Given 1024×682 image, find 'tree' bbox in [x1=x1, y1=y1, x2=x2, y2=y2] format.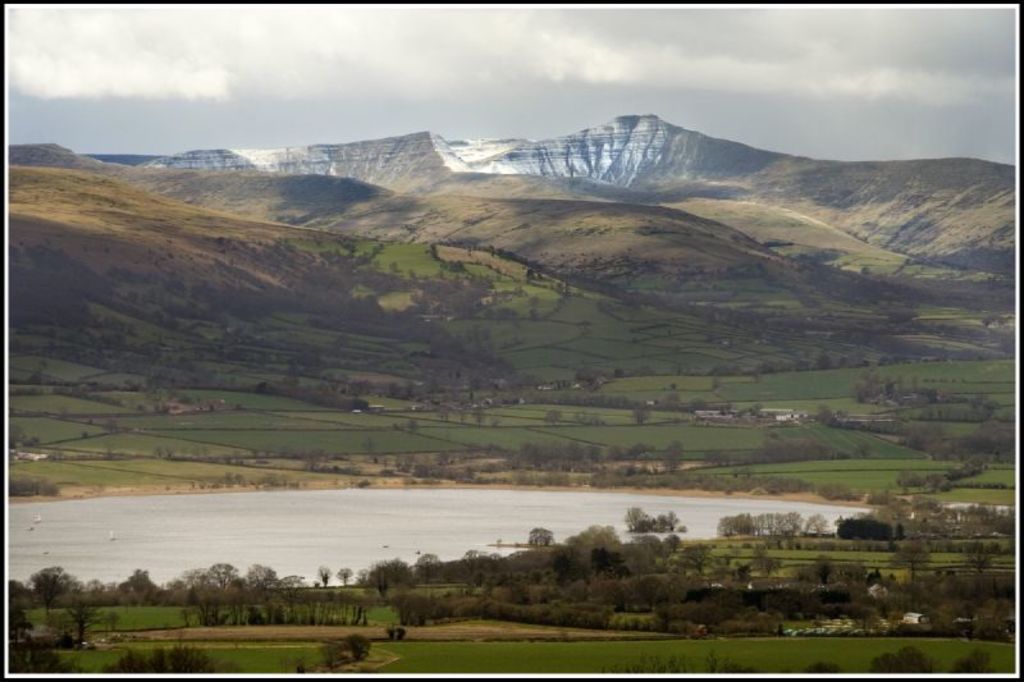
[x1=544, y1=409, x2=562, y2=426].
